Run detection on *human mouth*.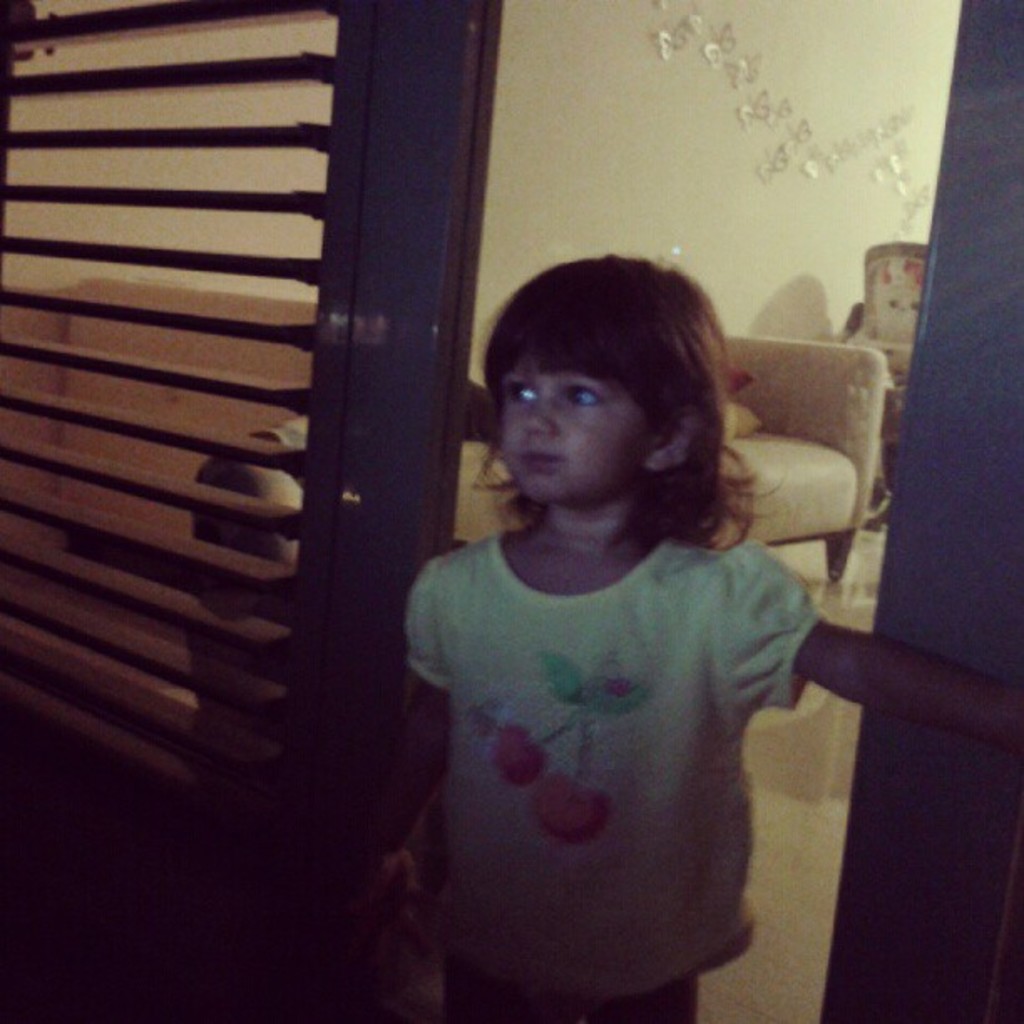
Result: (left=520, top=450, right=557, bottom=465).
